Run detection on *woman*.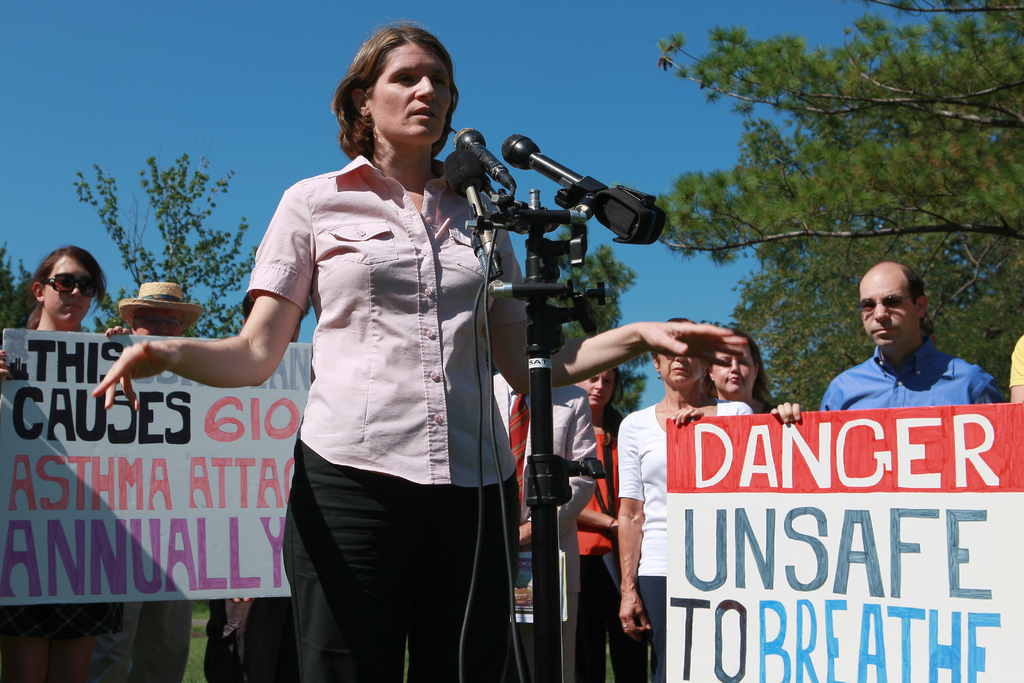
Result: 90, 16, 752, 677.
